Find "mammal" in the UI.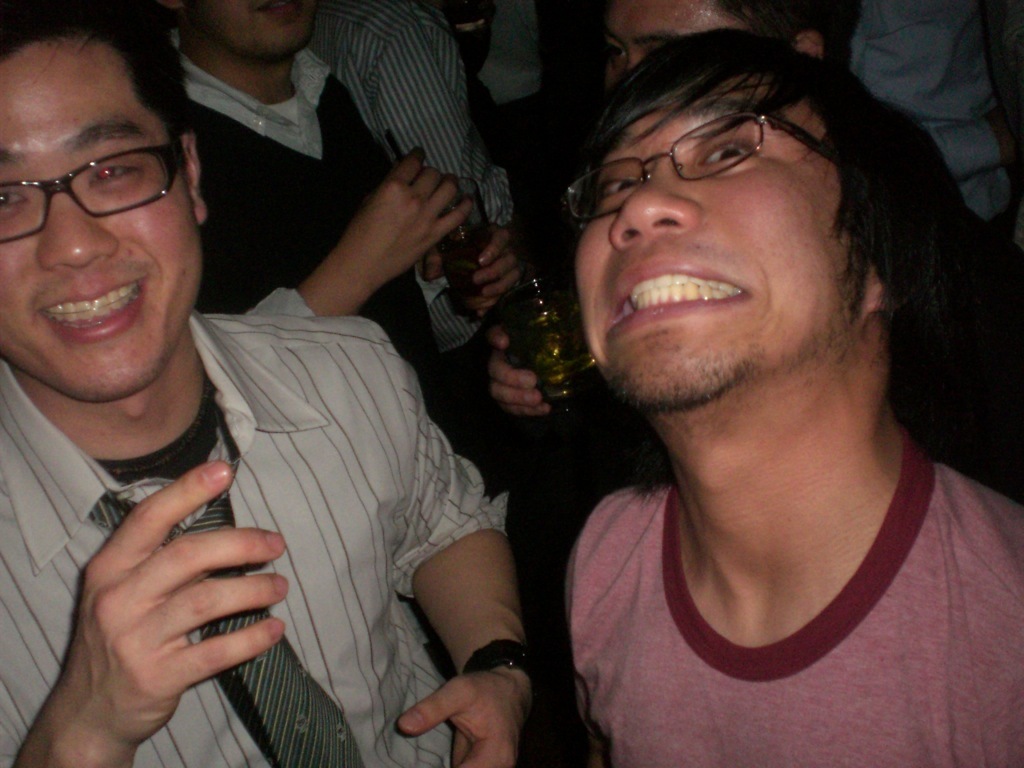
UI element at left=312, top=0, right=518, bottom=425.
